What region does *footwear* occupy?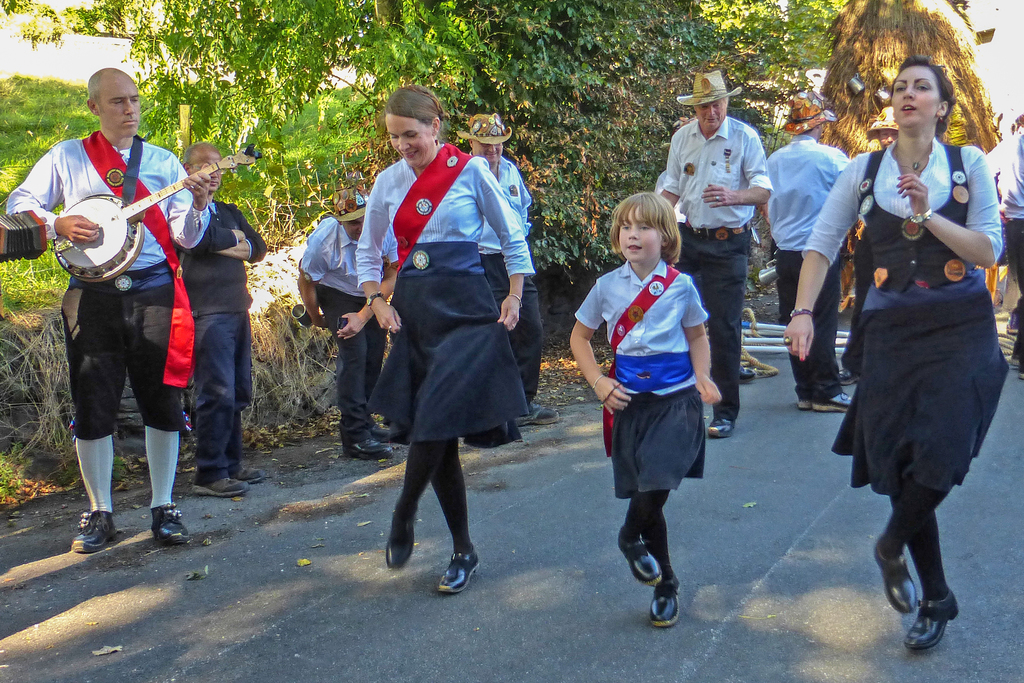
BBox(743, 365, 756, 383).
